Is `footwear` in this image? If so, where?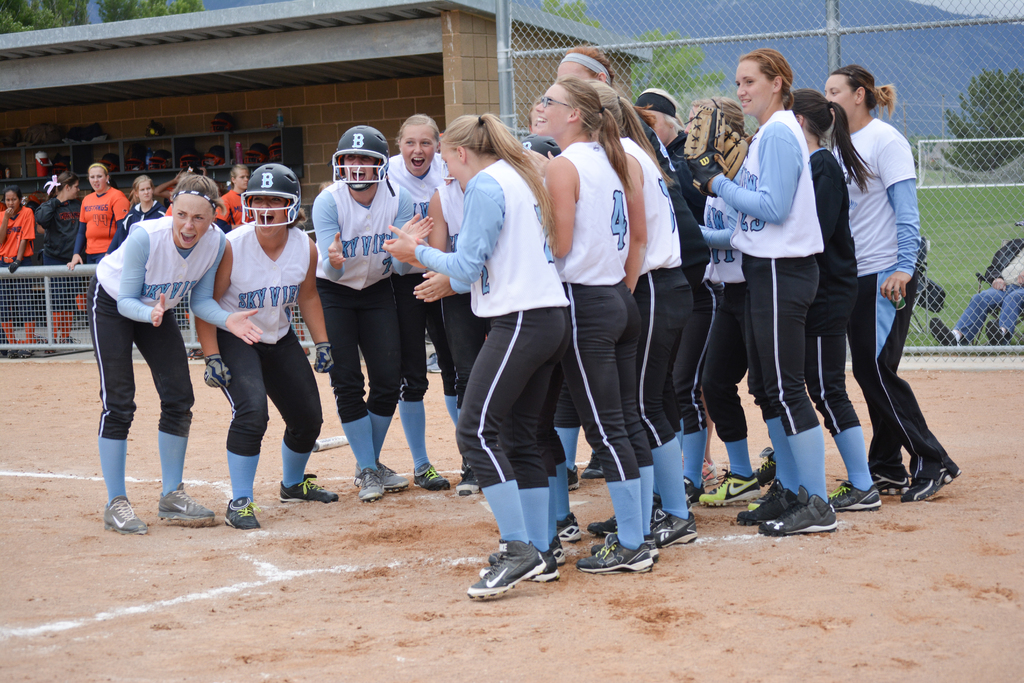
Yes, at box(683, 477, 707, 503).
